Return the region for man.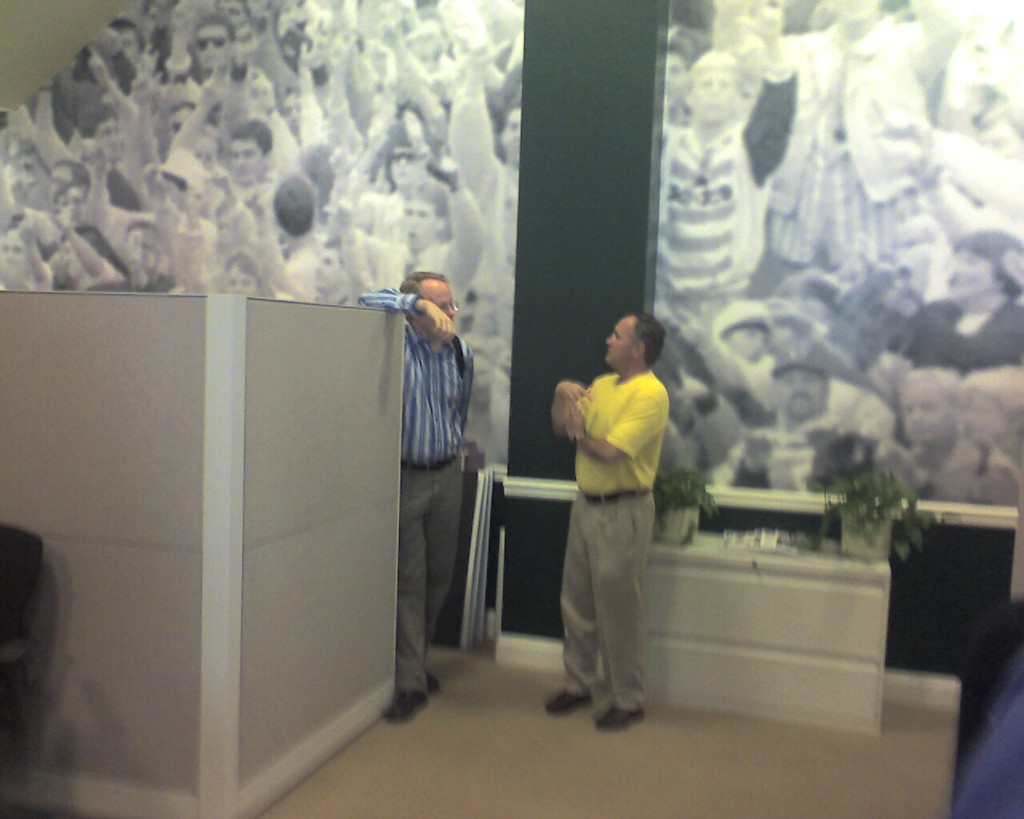
left=360, top=115, right=439, bottom=247.
